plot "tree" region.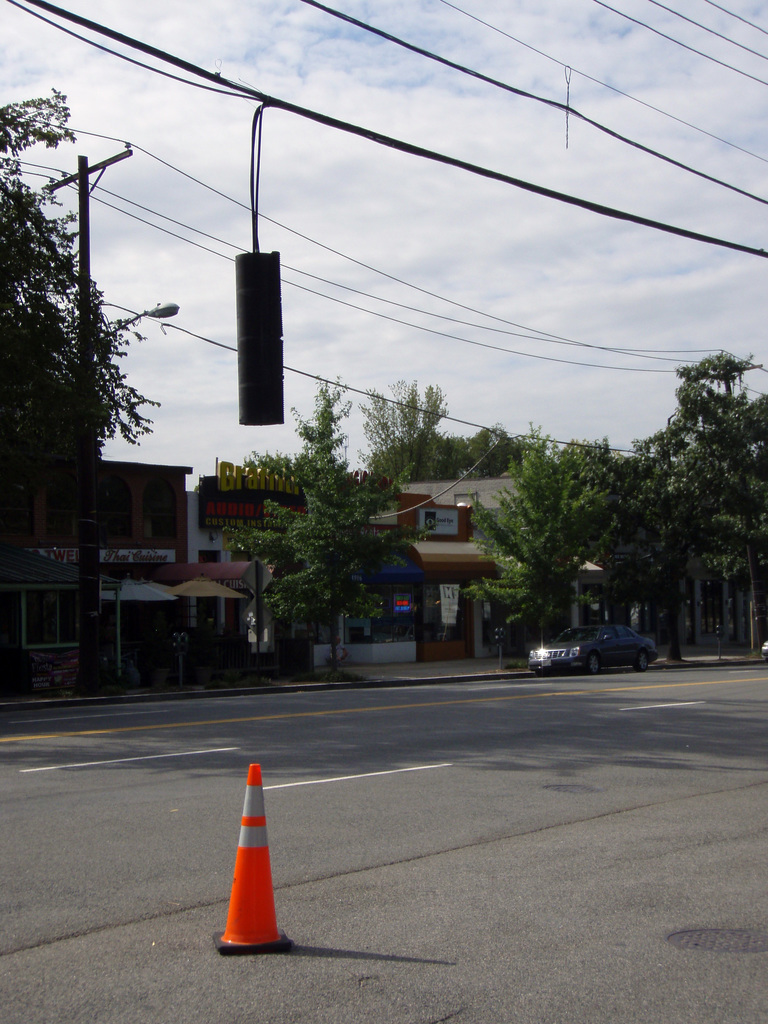
Plotted at 615,328,767,673.
